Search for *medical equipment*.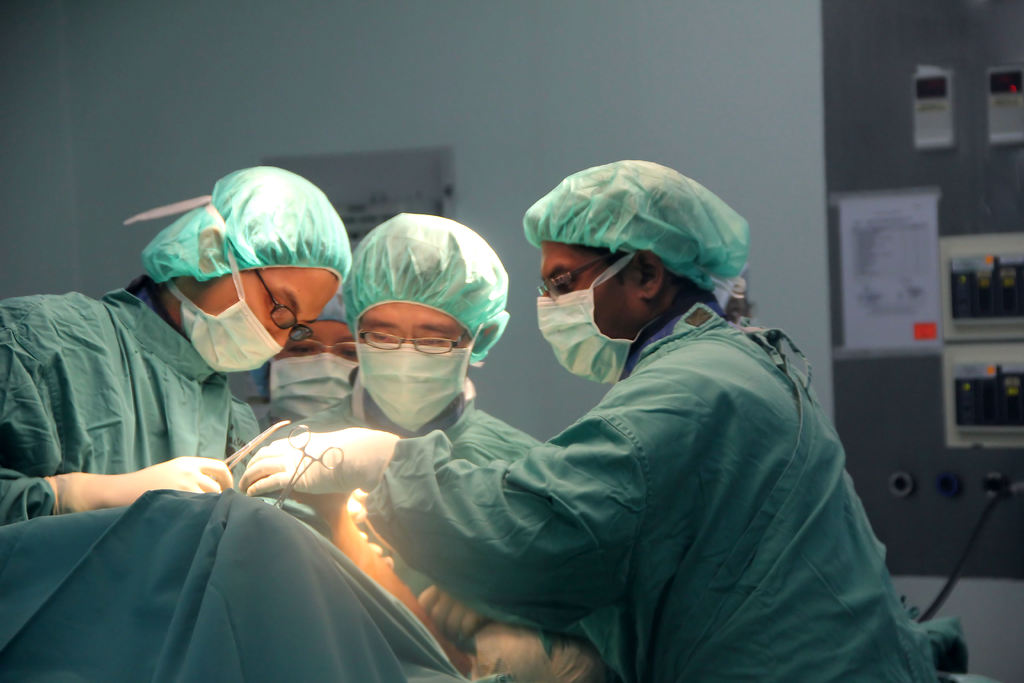
Found at pyautogui.locateOnScreen(223, 418, 289, 470).
